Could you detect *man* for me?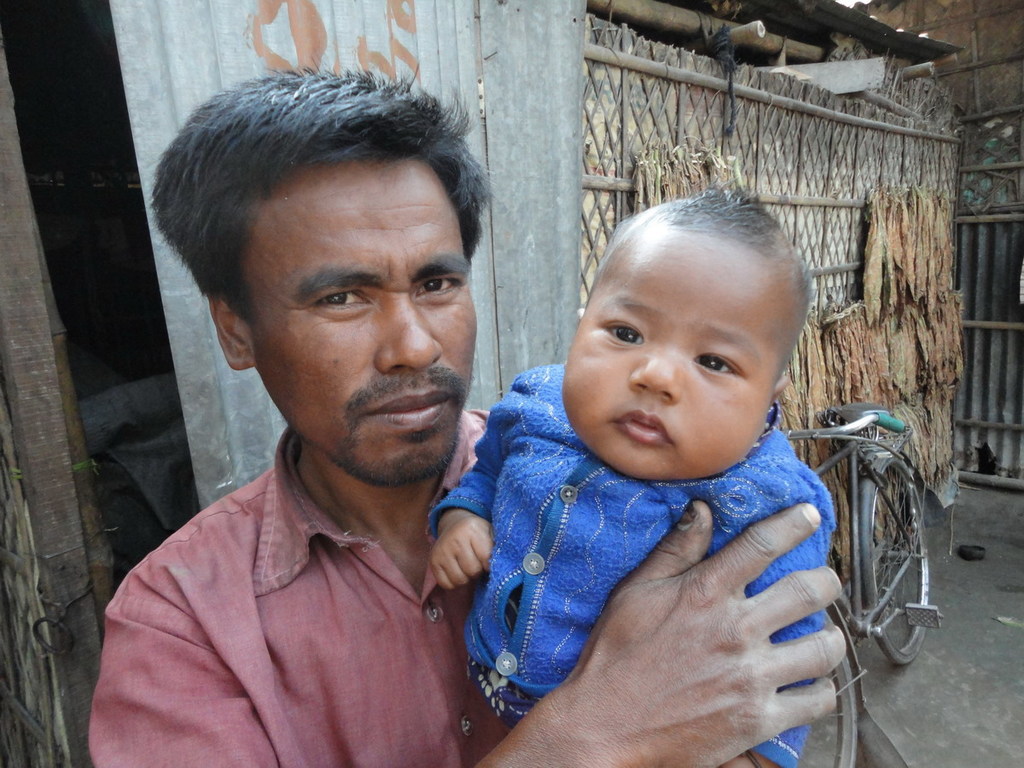
Detection result: left=85, top=53, right=852, bottom=767.
